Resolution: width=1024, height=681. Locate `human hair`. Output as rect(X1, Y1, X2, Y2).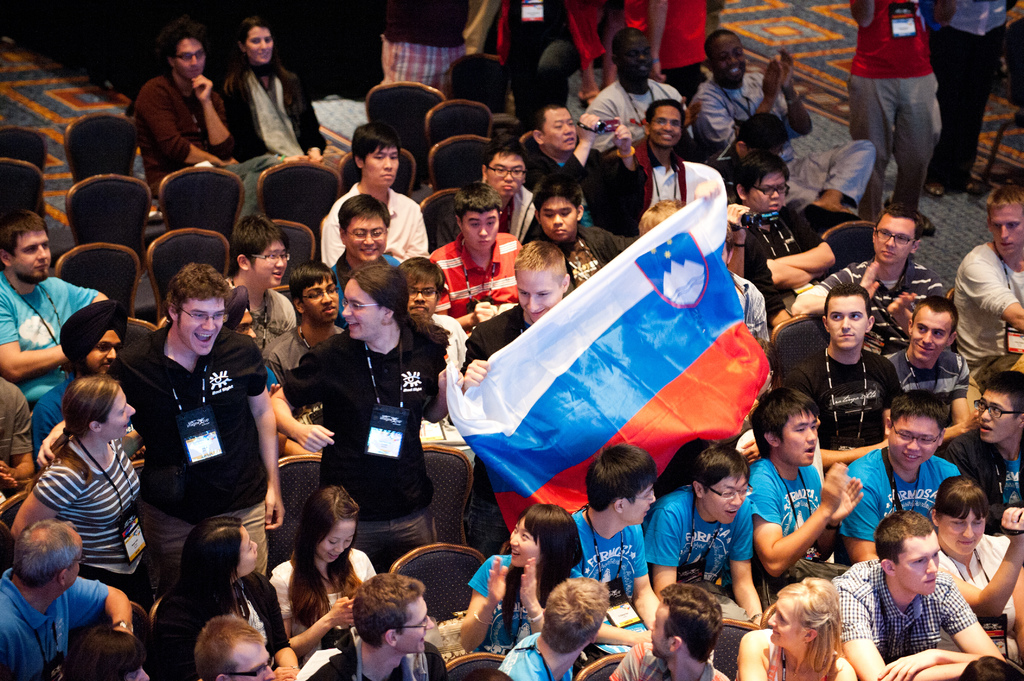
rect(65, 624, 150, 680).
